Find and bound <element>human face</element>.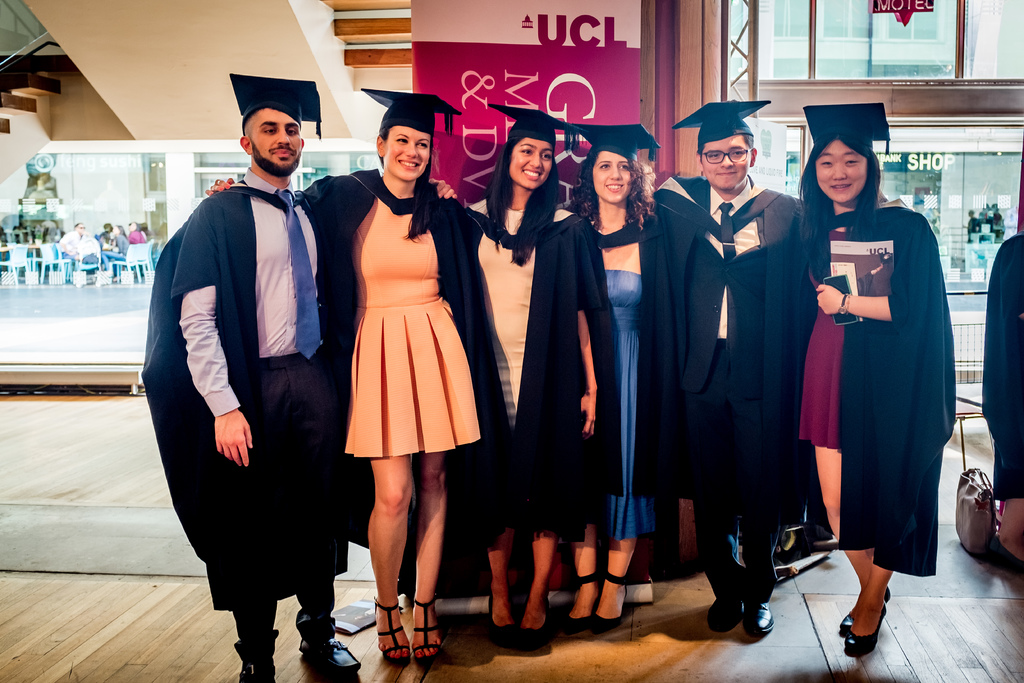
Bound: BBox(700, 135, 751, 190).
